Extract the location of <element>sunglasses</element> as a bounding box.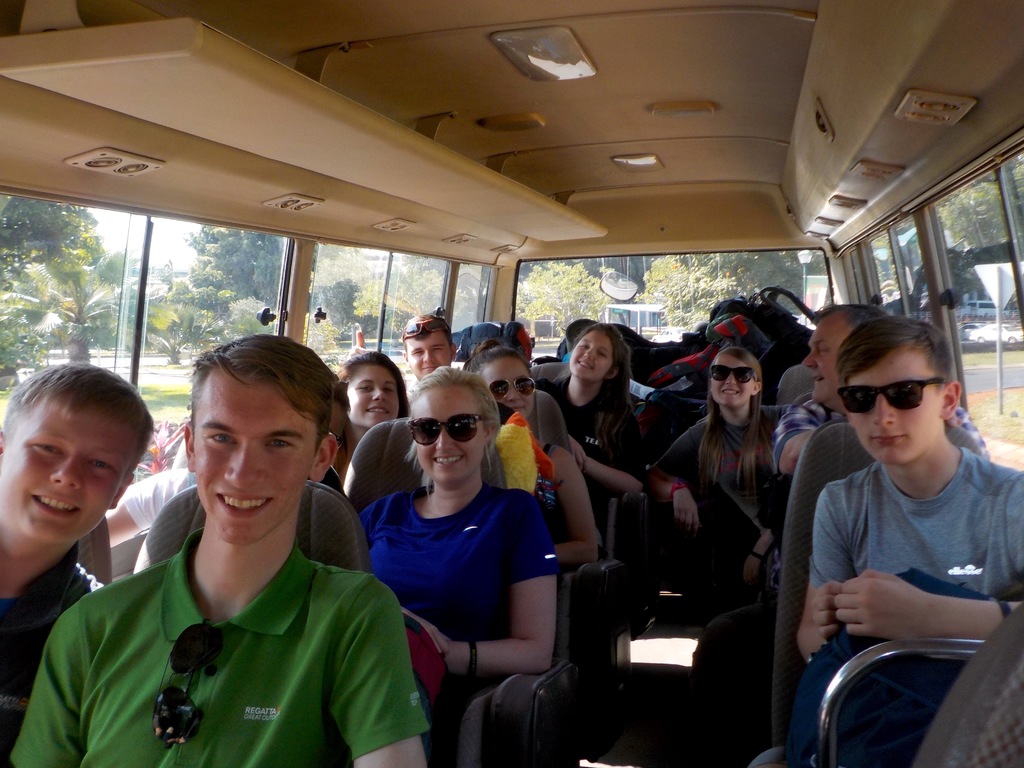
l=710, t=363, r=760, b=384.
